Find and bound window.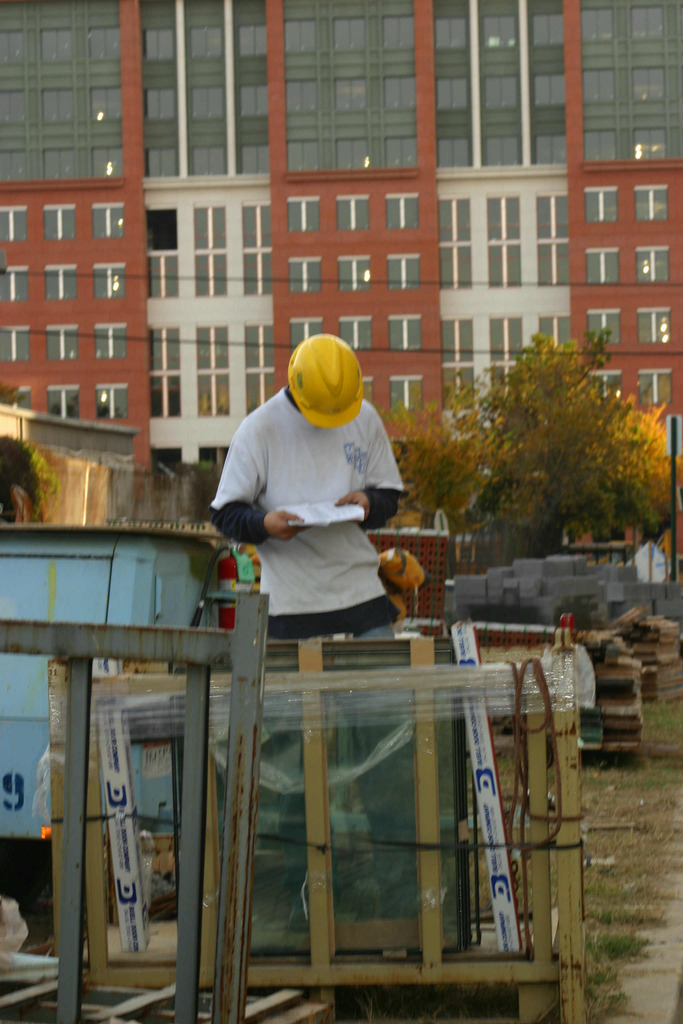
Bound: (left=381, top=13, right=414, bottom=49).
